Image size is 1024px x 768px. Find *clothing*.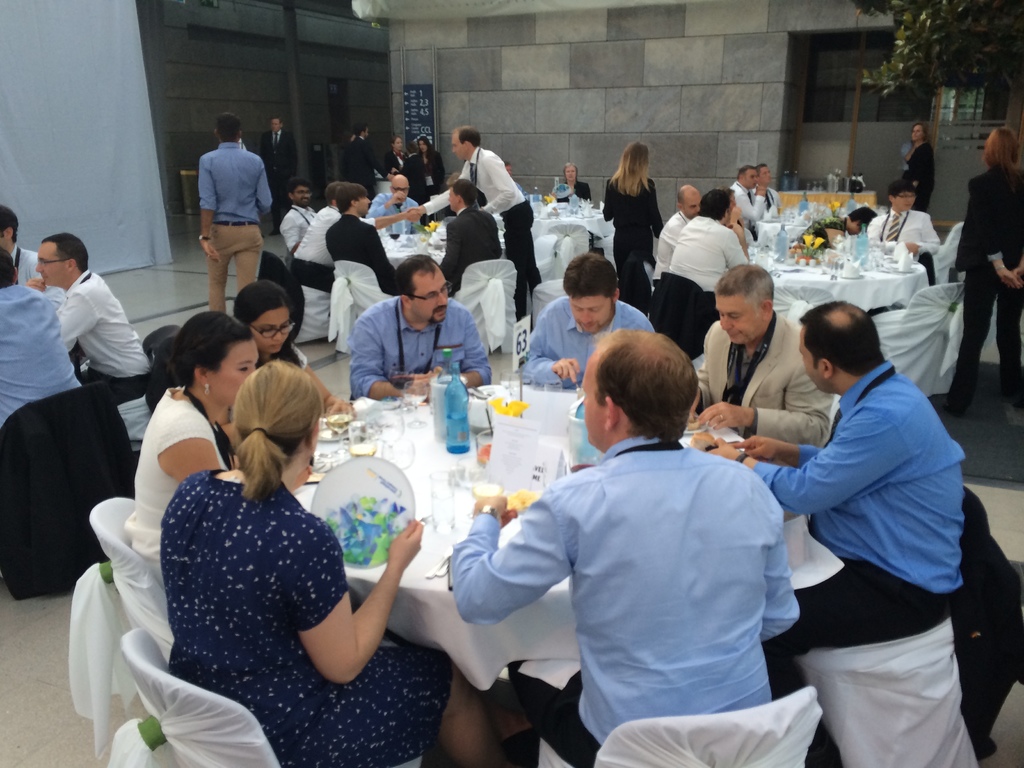
rect(328, 198, 401, 297).
